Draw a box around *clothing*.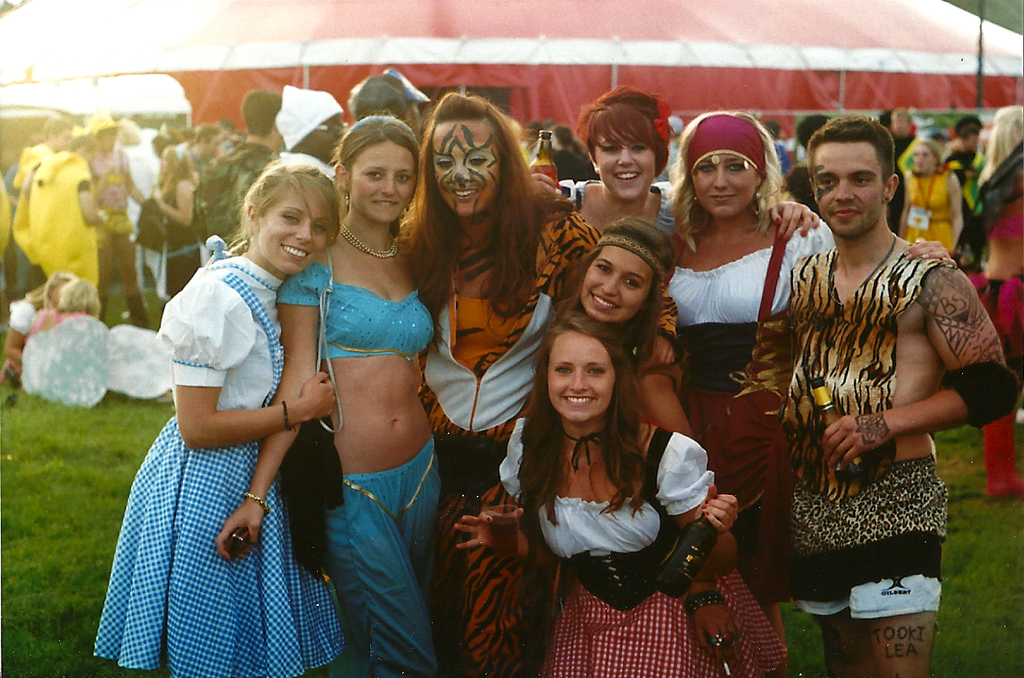
x1=901 y1=167 x2=956 y2=254.
